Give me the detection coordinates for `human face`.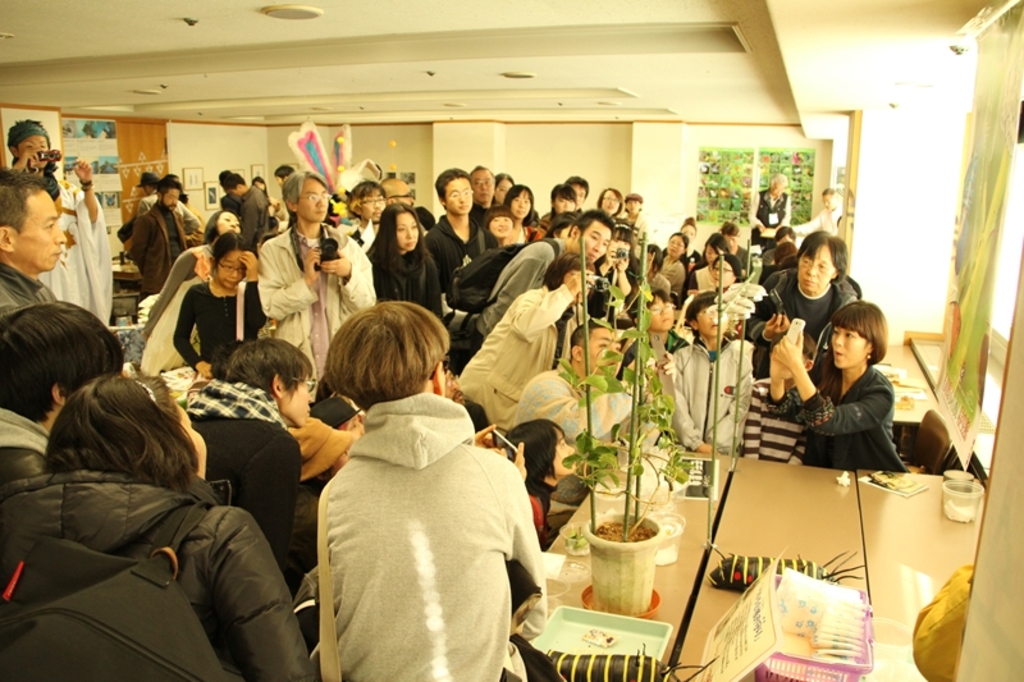
bbox=[797, 248, 836, 290].
